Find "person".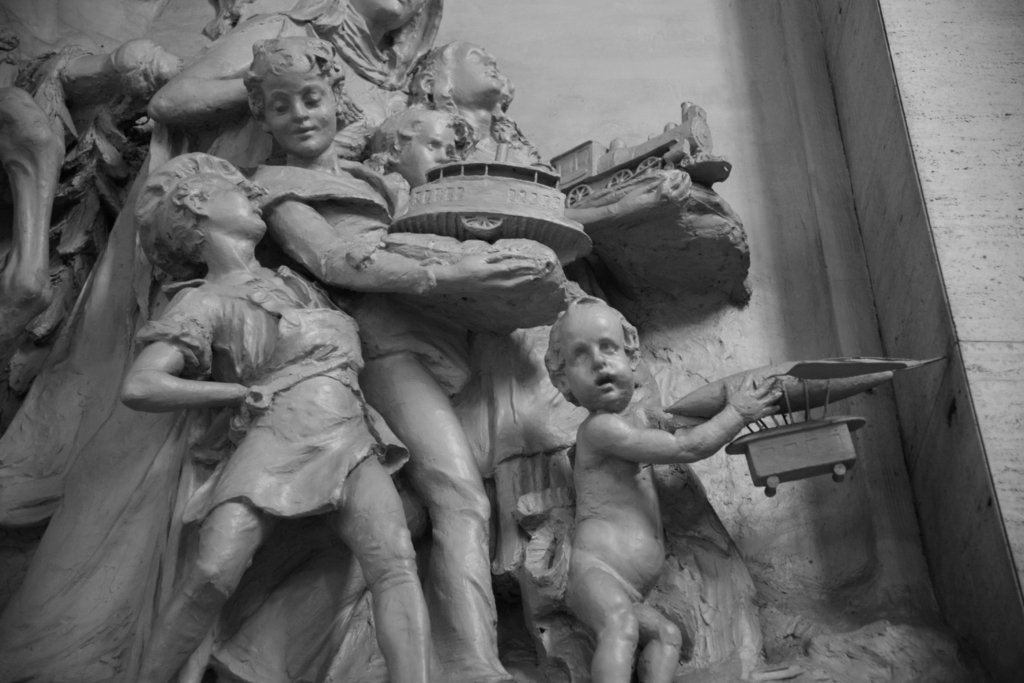
{"x1": 538, "y1": 291, "x2": 785, "y2": 682}.
